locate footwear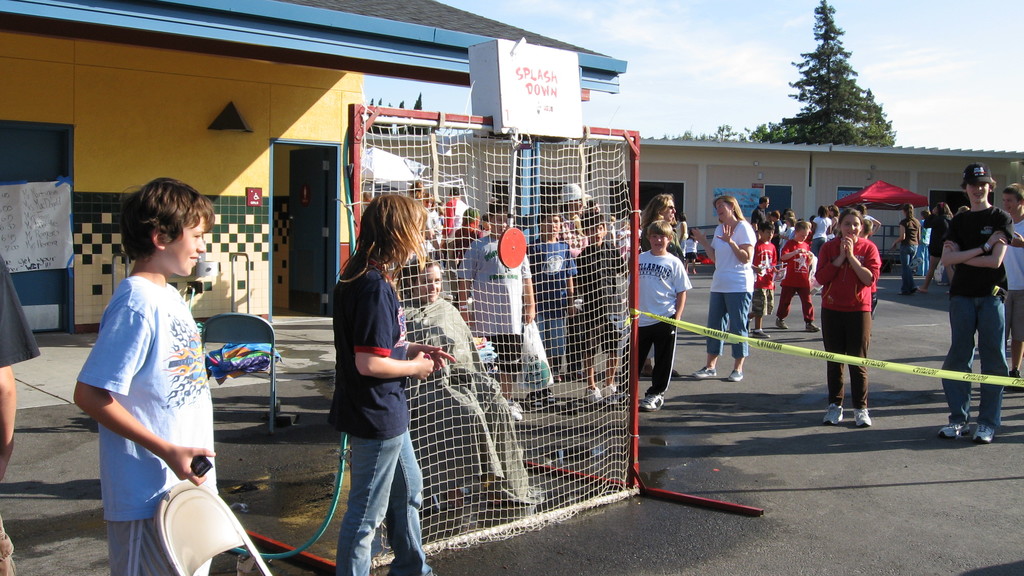
box(820, 402, 844, 426)
